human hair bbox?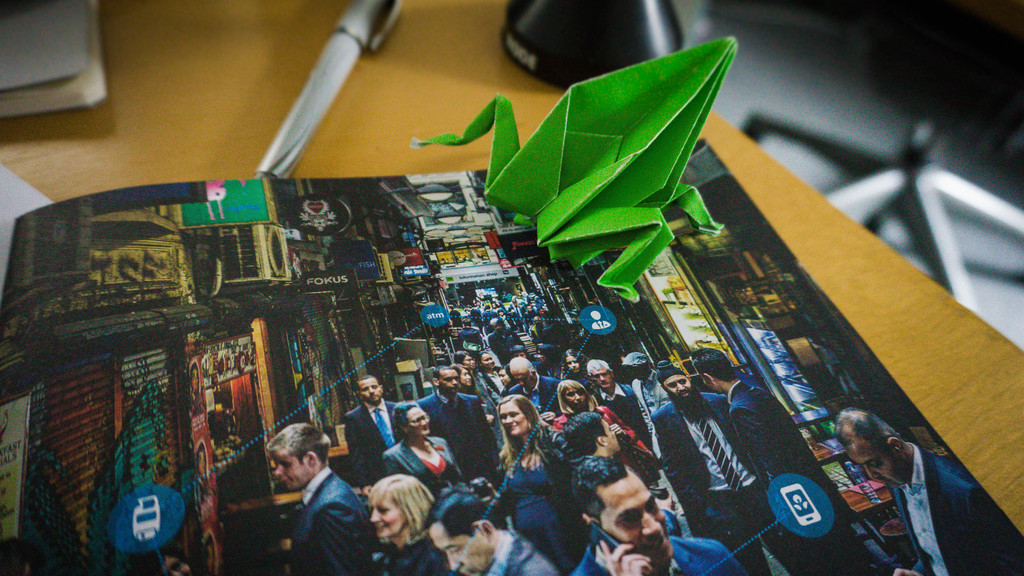
559/408/603/457
